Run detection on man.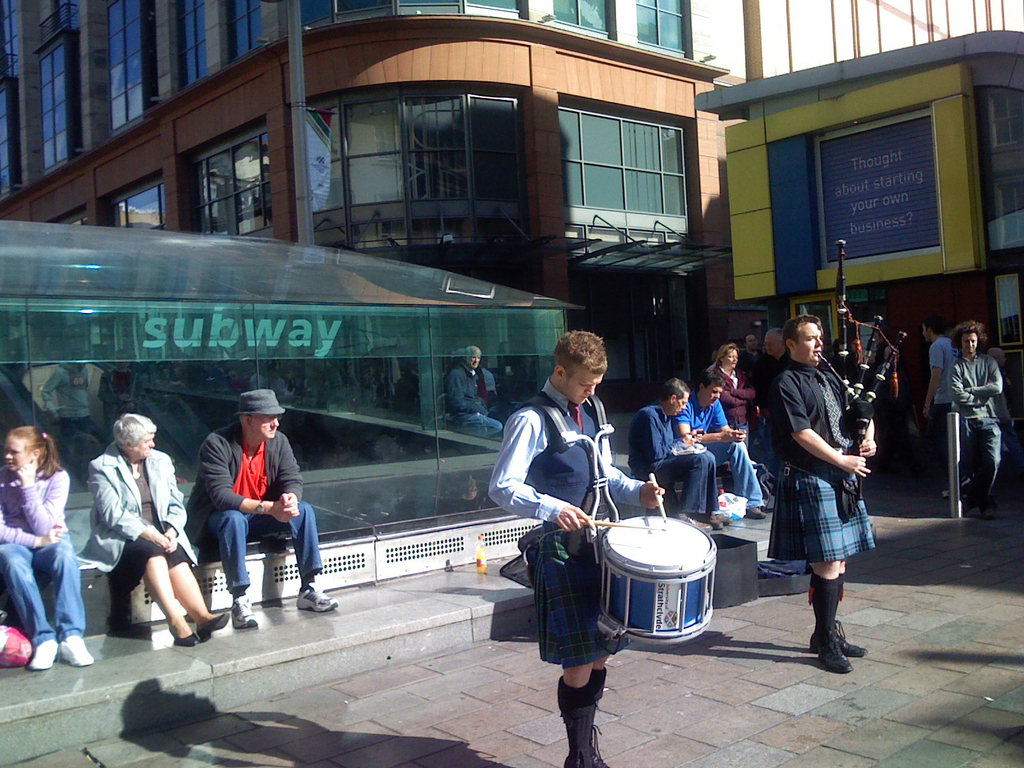
Result: region(624, 371, 732, 532).
